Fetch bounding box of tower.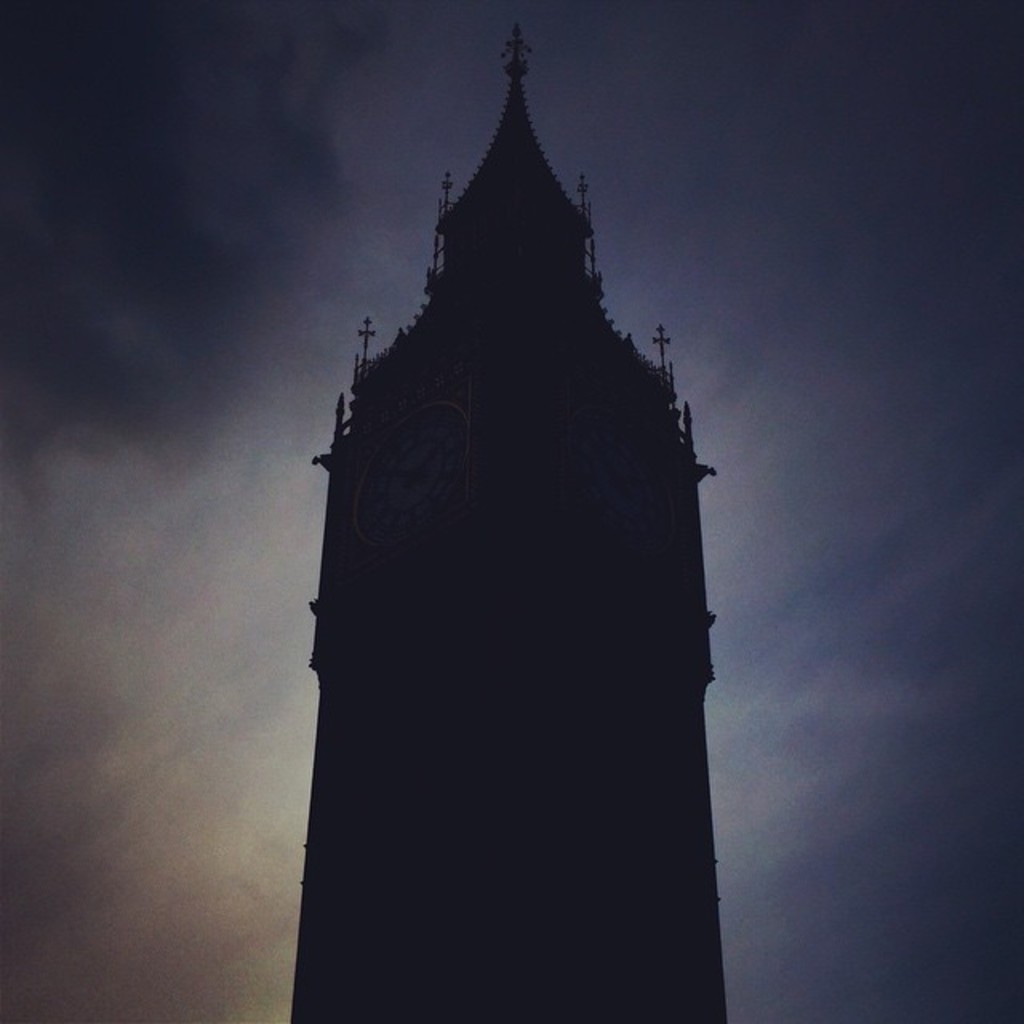
Bbox: 290, 32, 774, 1008.
